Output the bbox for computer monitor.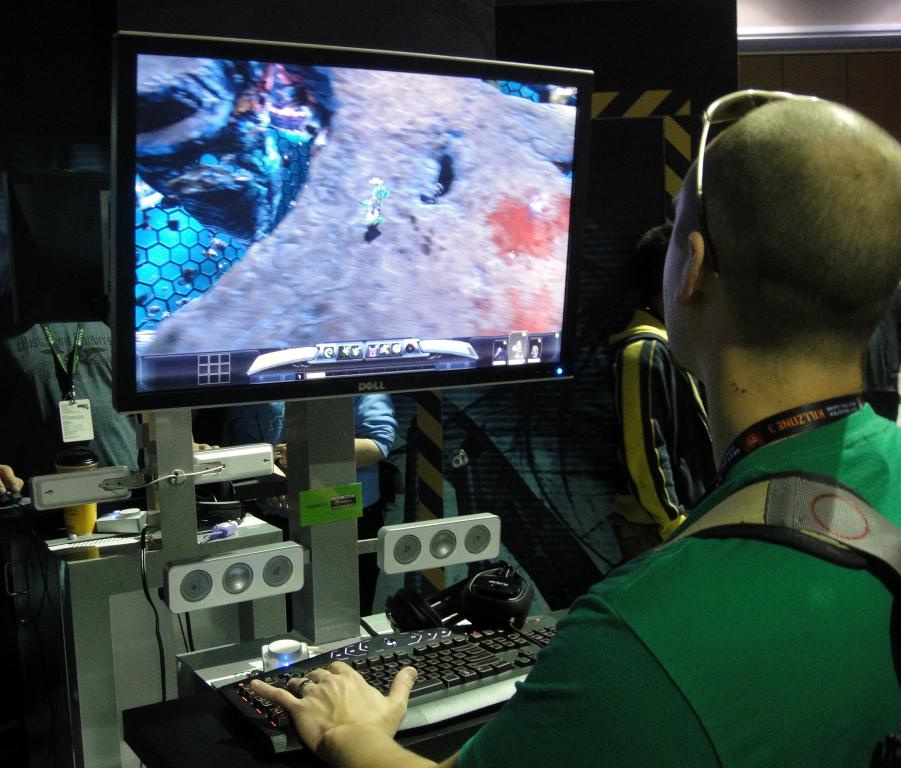
box(94, 35, 598, 456).
